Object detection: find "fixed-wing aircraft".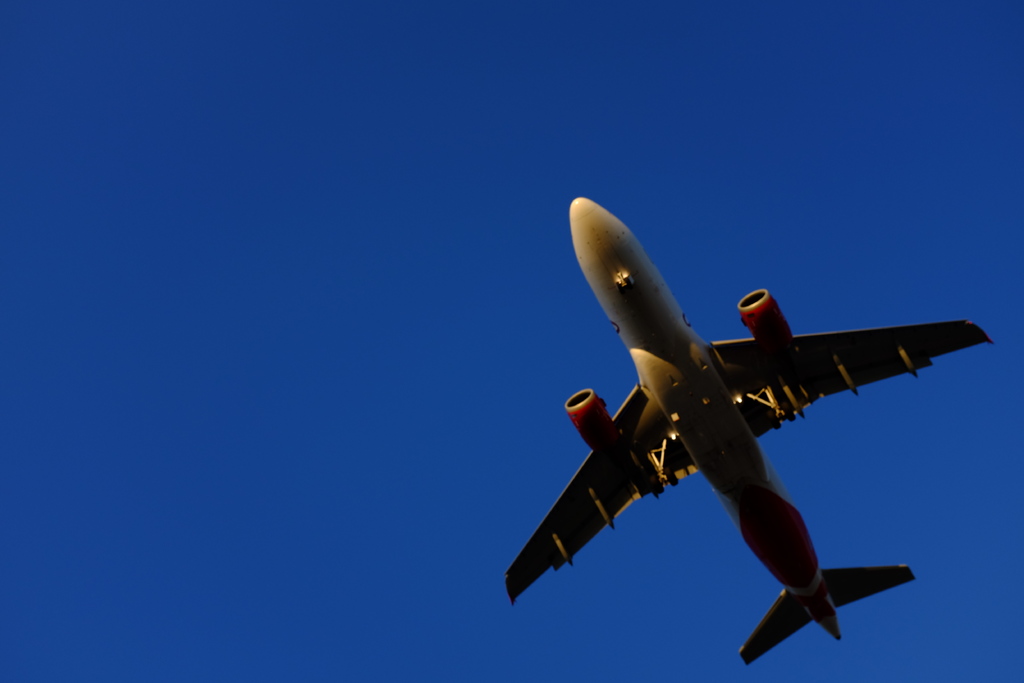
(497,193,998,668).
